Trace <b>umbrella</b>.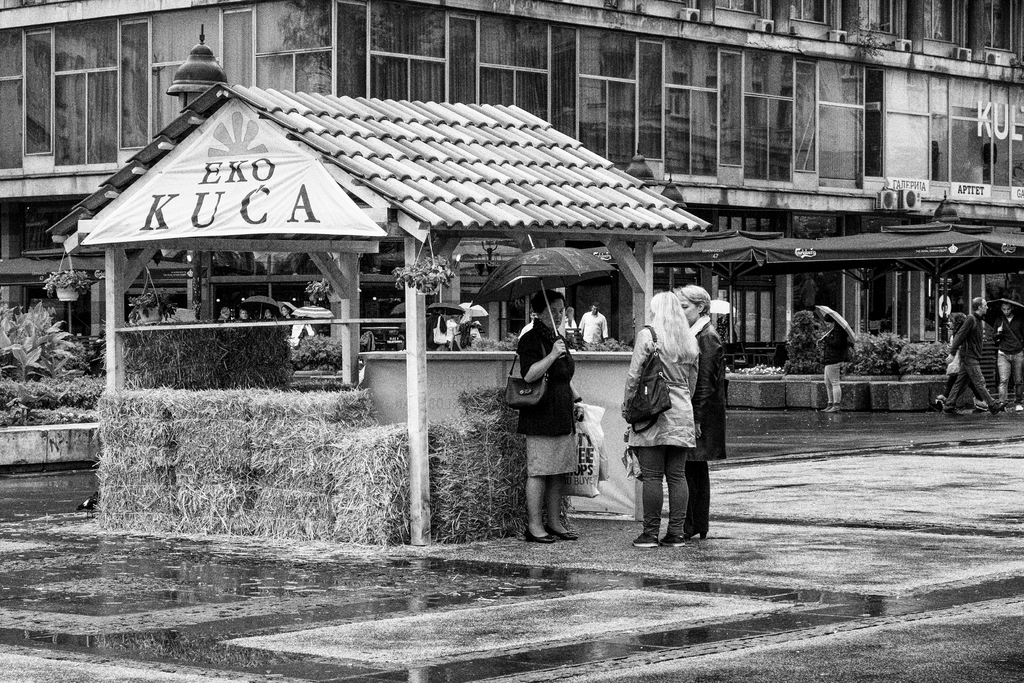
Traced to bbox(290, 302, 332, 320).
